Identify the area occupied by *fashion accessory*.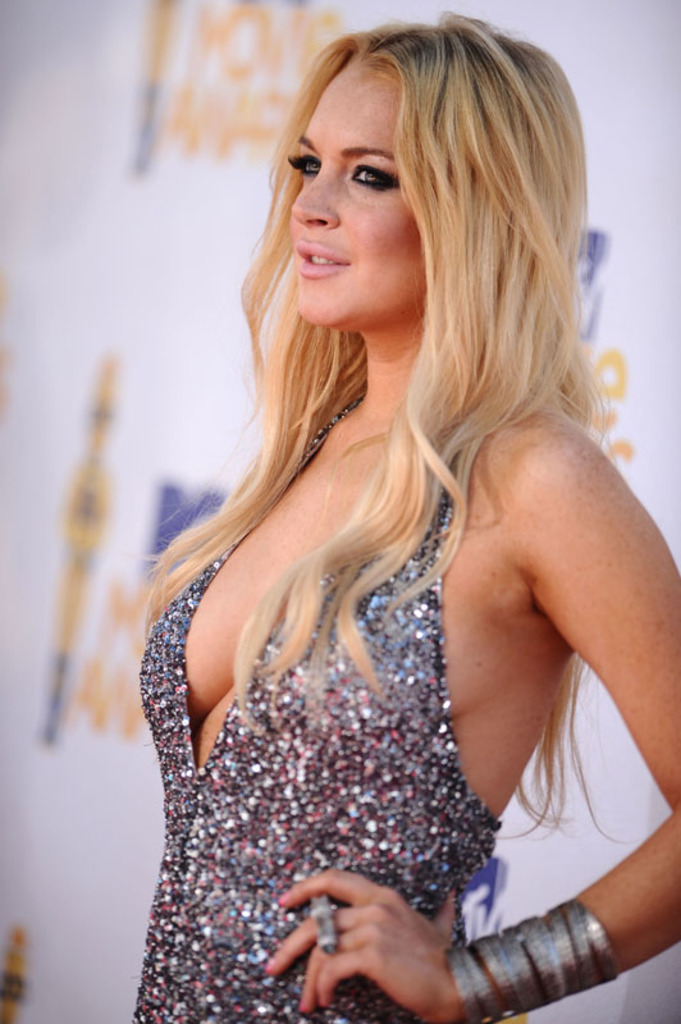
Area: left=315, top=904, right=340, bottom=959.
